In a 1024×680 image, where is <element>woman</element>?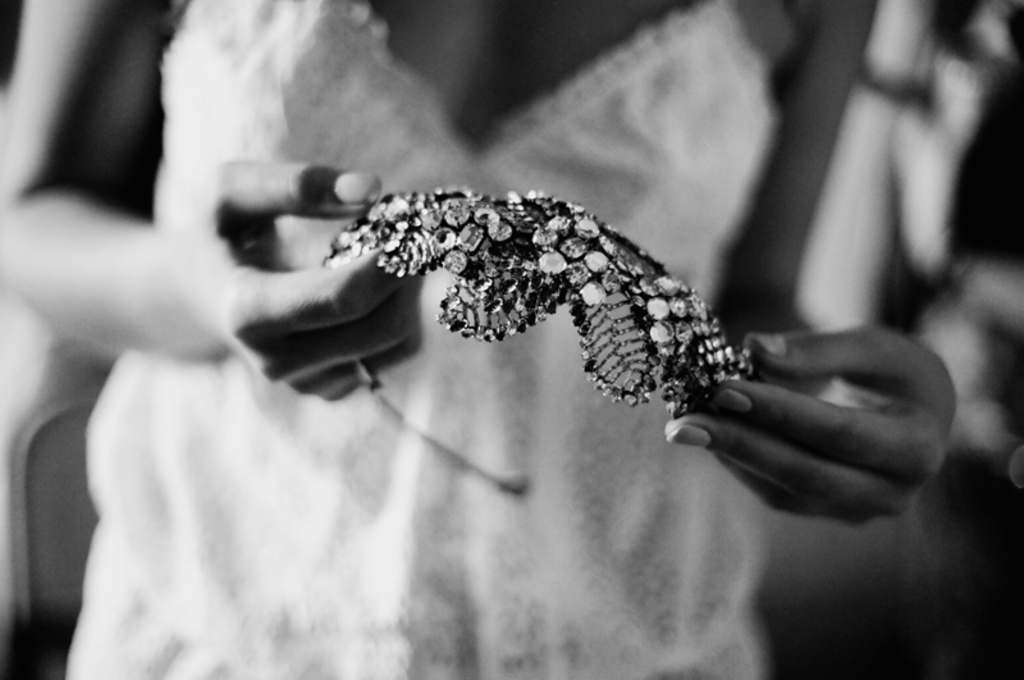
0:0:956:679.
